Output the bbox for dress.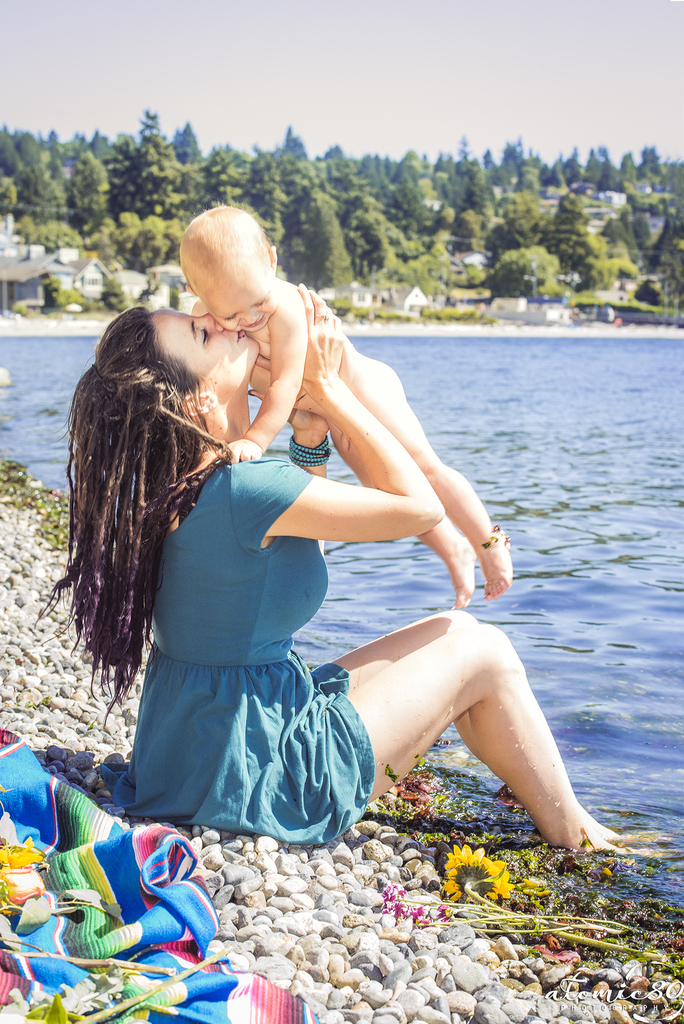
(left=106, top=433, right=393, bottom=863).
